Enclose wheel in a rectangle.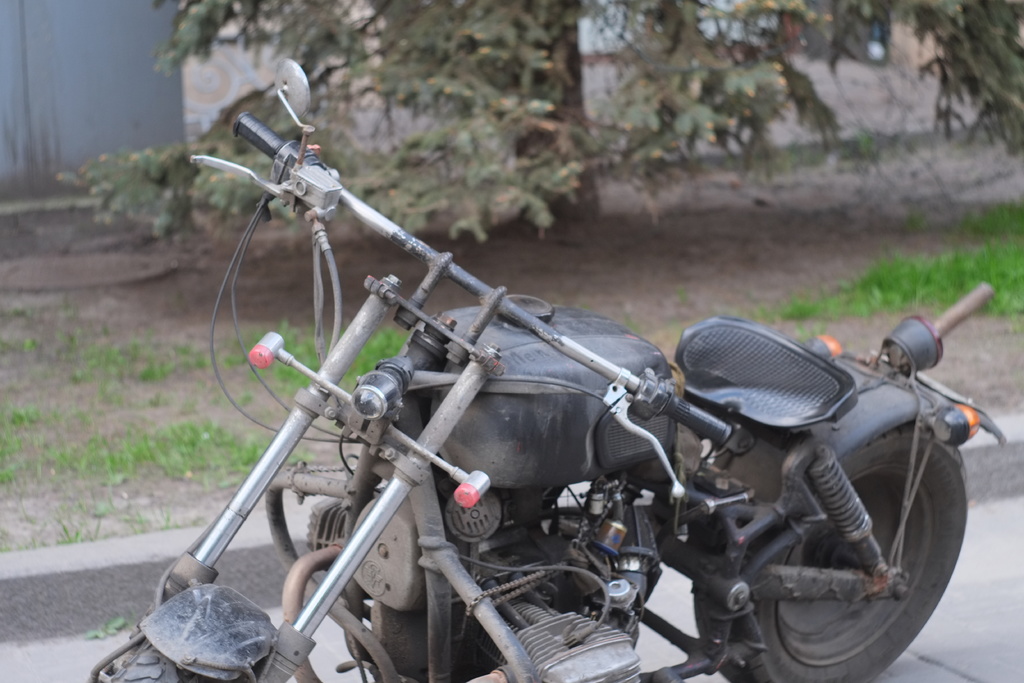
box=[89, 625, 273, 682].
